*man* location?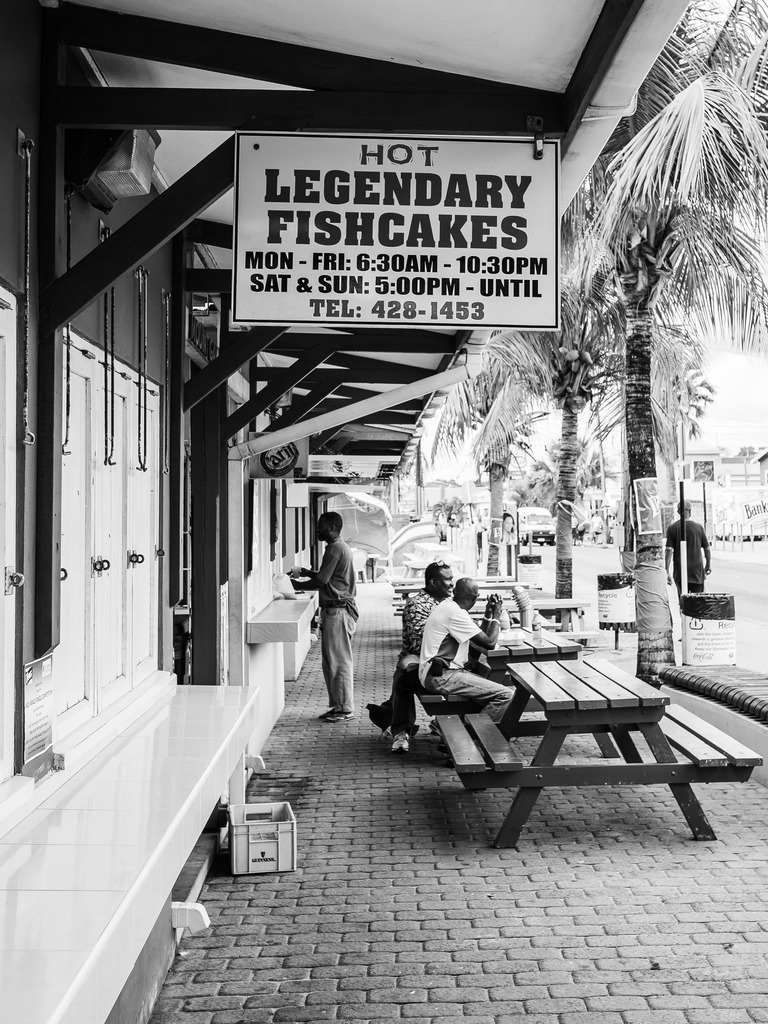
box(289, 504, 376, 724)
